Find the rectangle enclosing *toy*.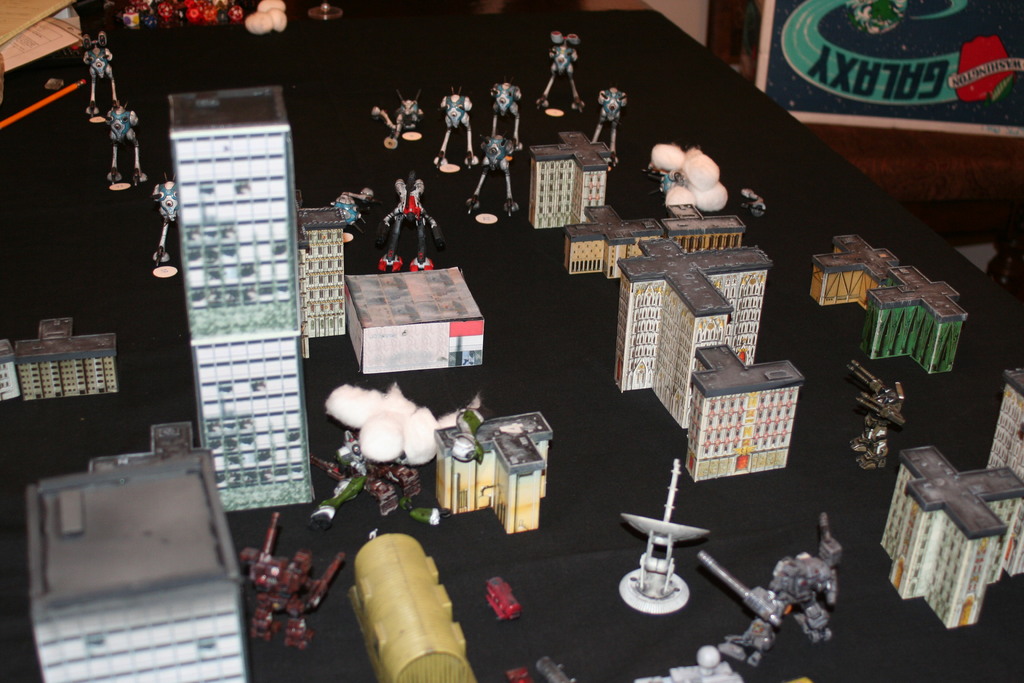
<bbox>108, 97, 143, 179</bbox>.
